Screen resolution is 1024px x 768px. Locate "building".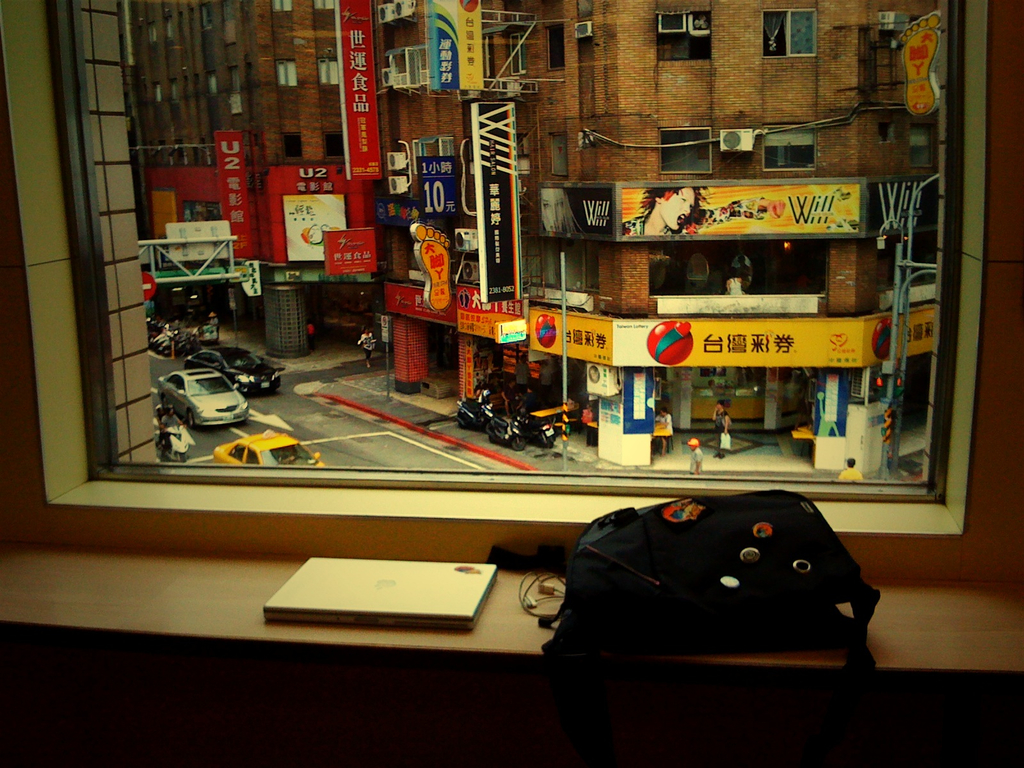
373,0,938,470.
